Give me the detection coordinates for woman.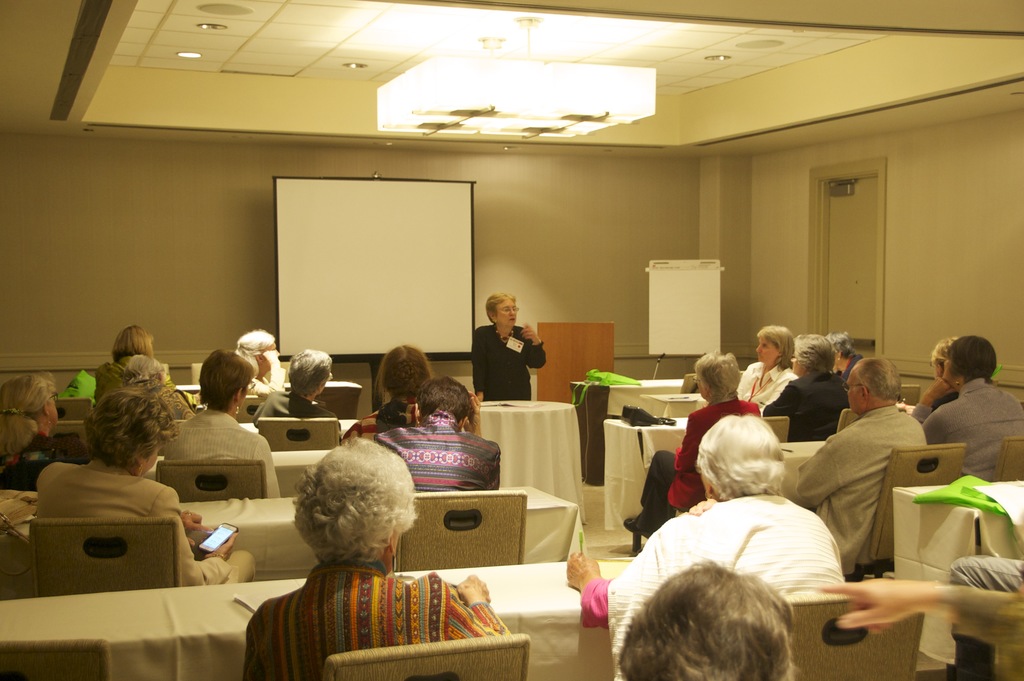
box(908, 336, 1023, 483).
